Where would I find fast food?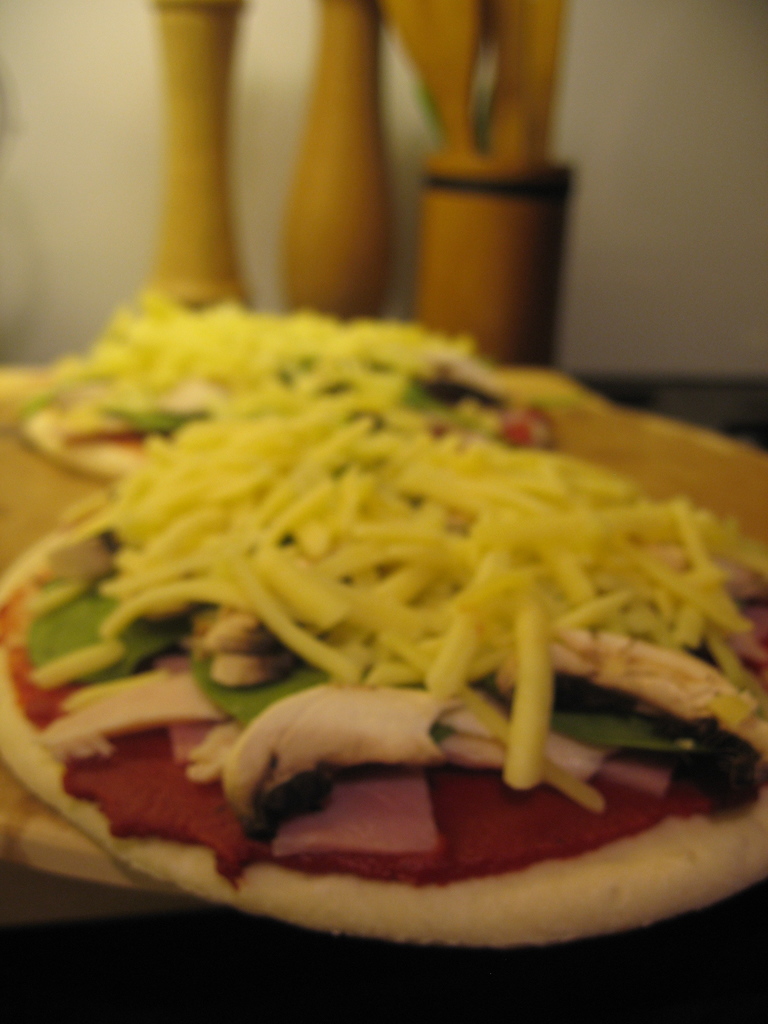
At [0, 307, 767, 950].
